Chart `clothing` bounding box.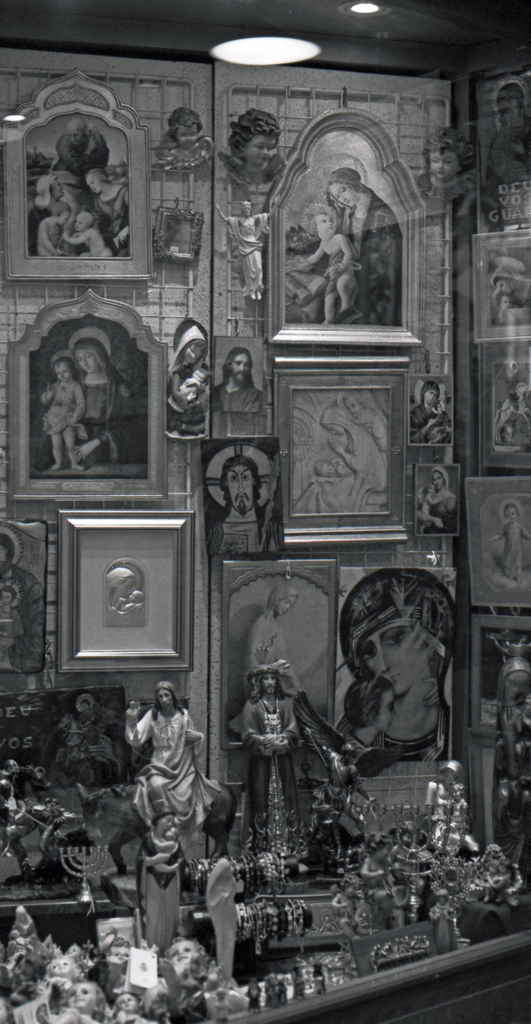
Charted: <bbox>315, 260, 362, 335</bbox>.
